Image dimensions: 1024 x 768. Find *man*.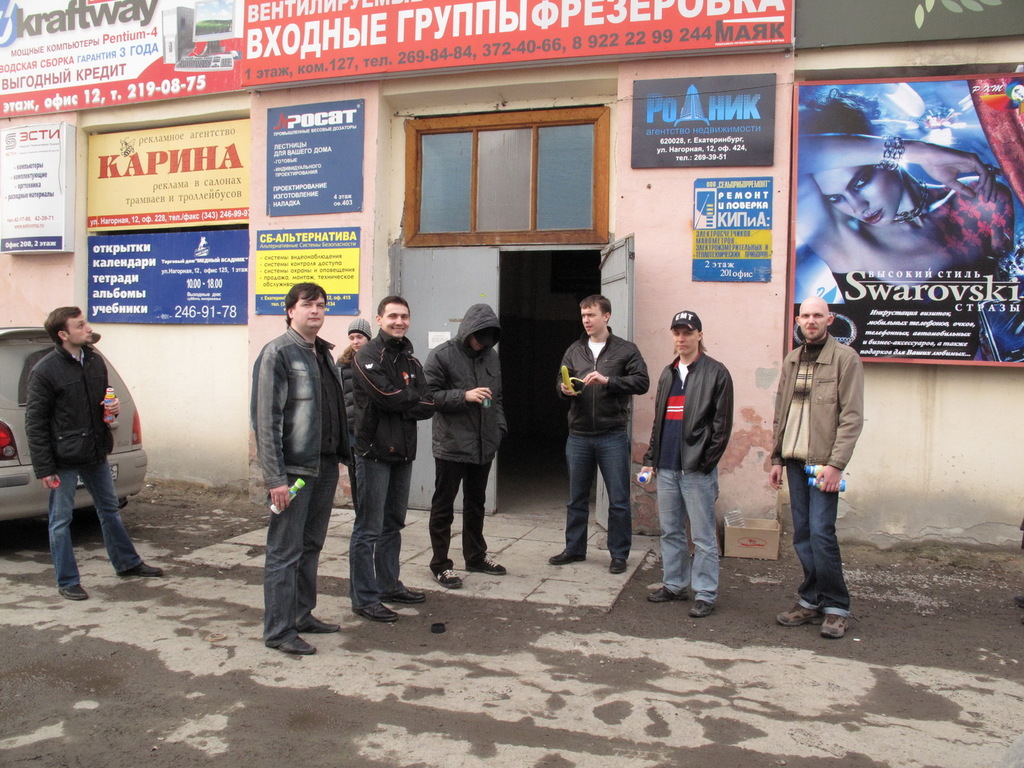
<bbox>426, 294, 502, 583</bbox>.
